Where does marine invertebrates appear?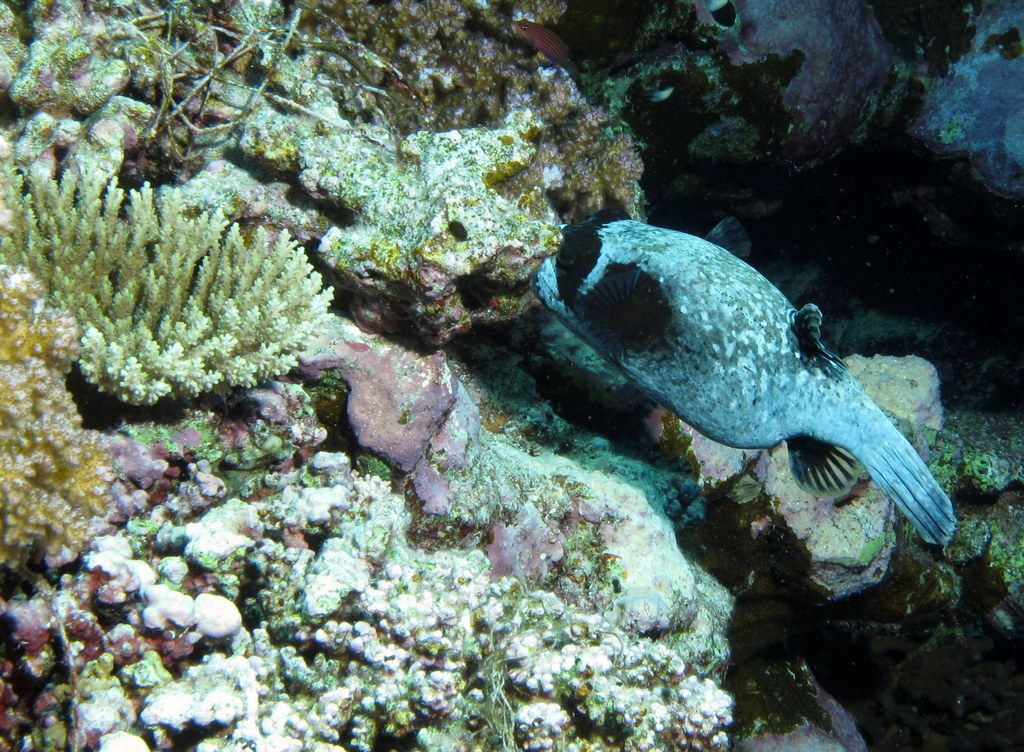
Appears at region(528, 220, 956, 547).
